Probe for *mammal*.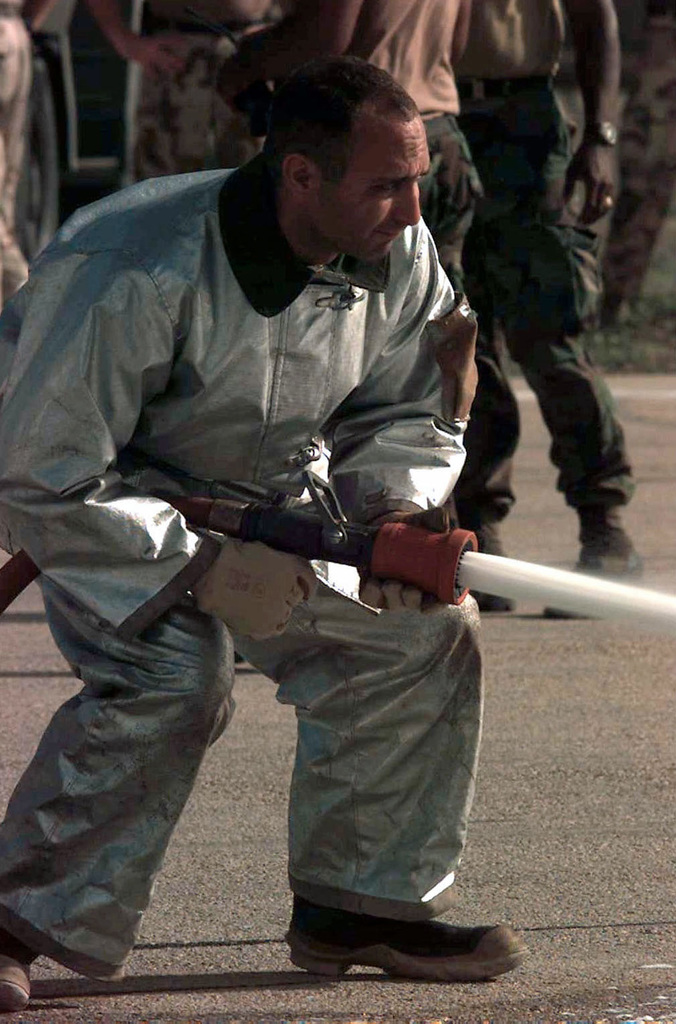
Probe result: <box>0,0,57,308</box>.
